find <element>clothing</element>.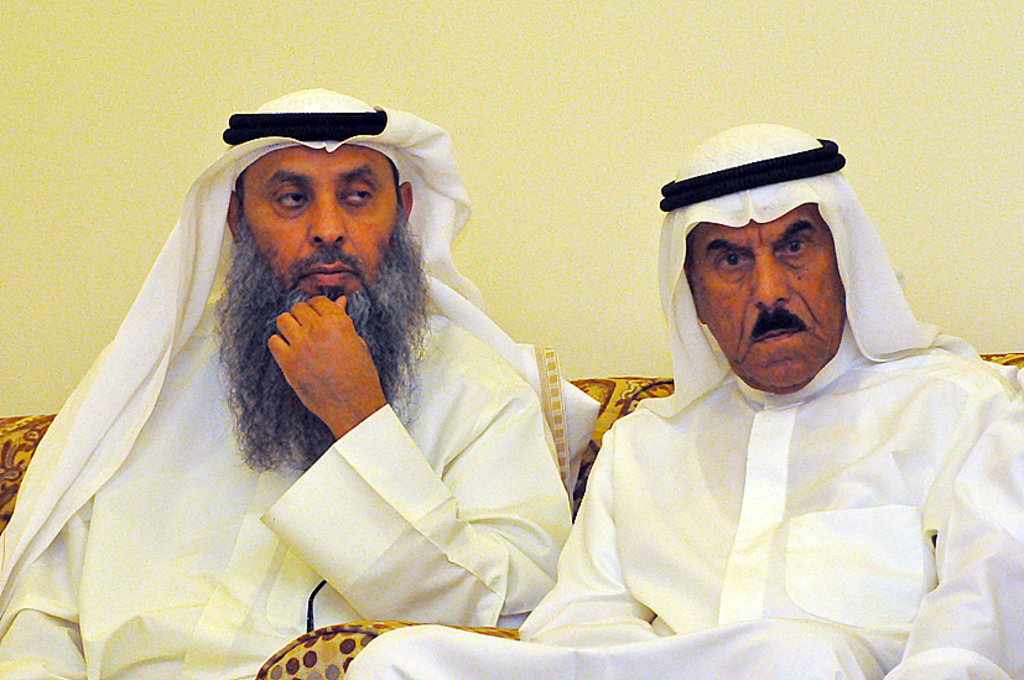
Rect(363, 114, 1023, 679).
